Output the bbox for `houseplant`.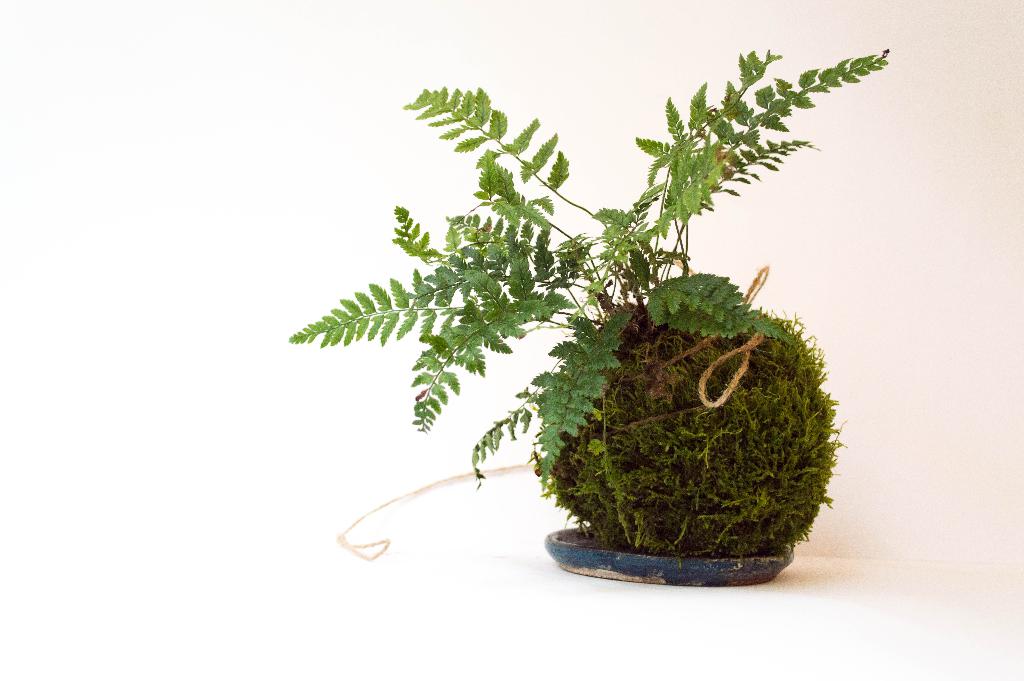
left=285, top=48, right=891, bottom=587.
